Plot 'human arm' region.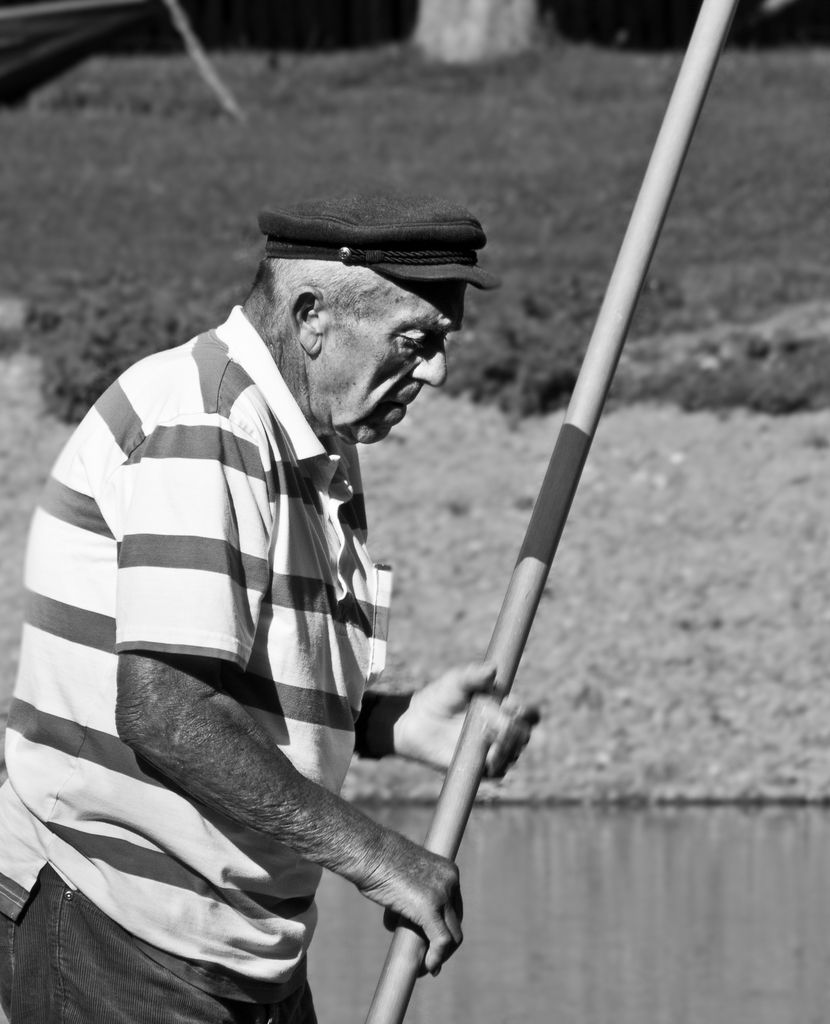
Plotted at select_region(357, 659, 544, 788).
